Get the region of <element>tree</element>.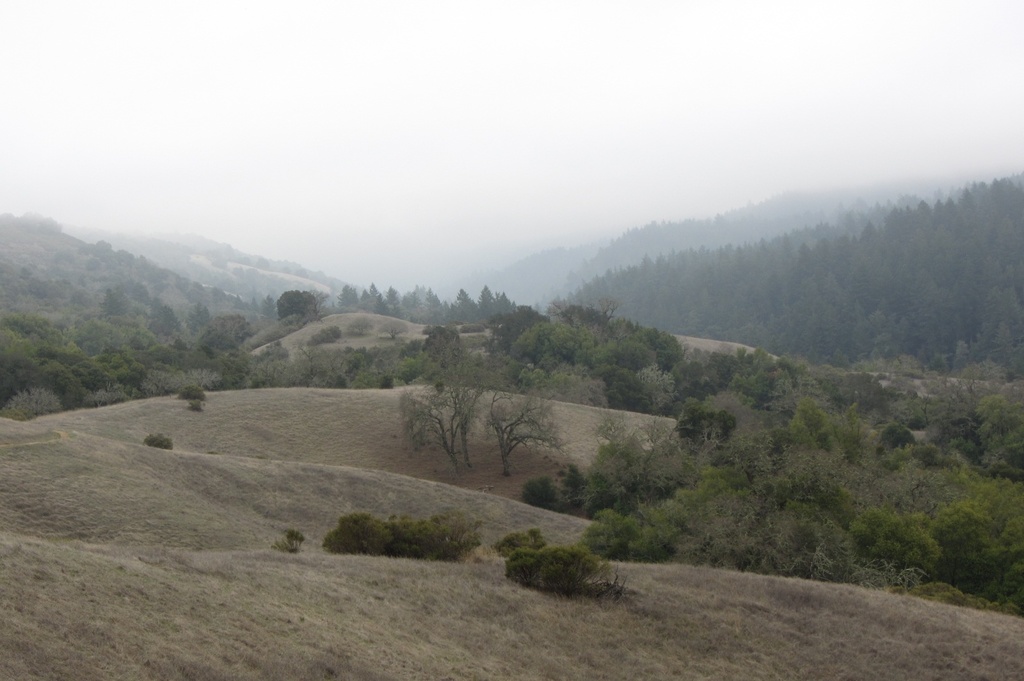
bbox=(189, 402, 200, 412).
